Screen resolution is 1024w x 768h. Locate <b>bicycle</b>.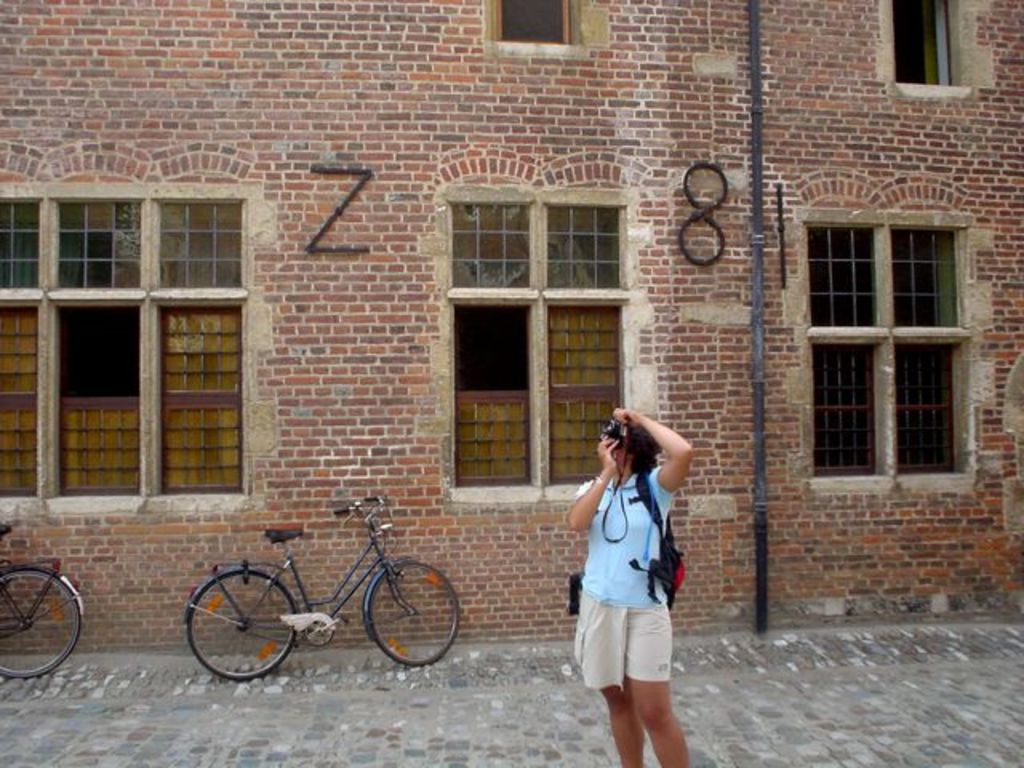
pyautogui.locateOnScreen(0, 523, 83, 677).
